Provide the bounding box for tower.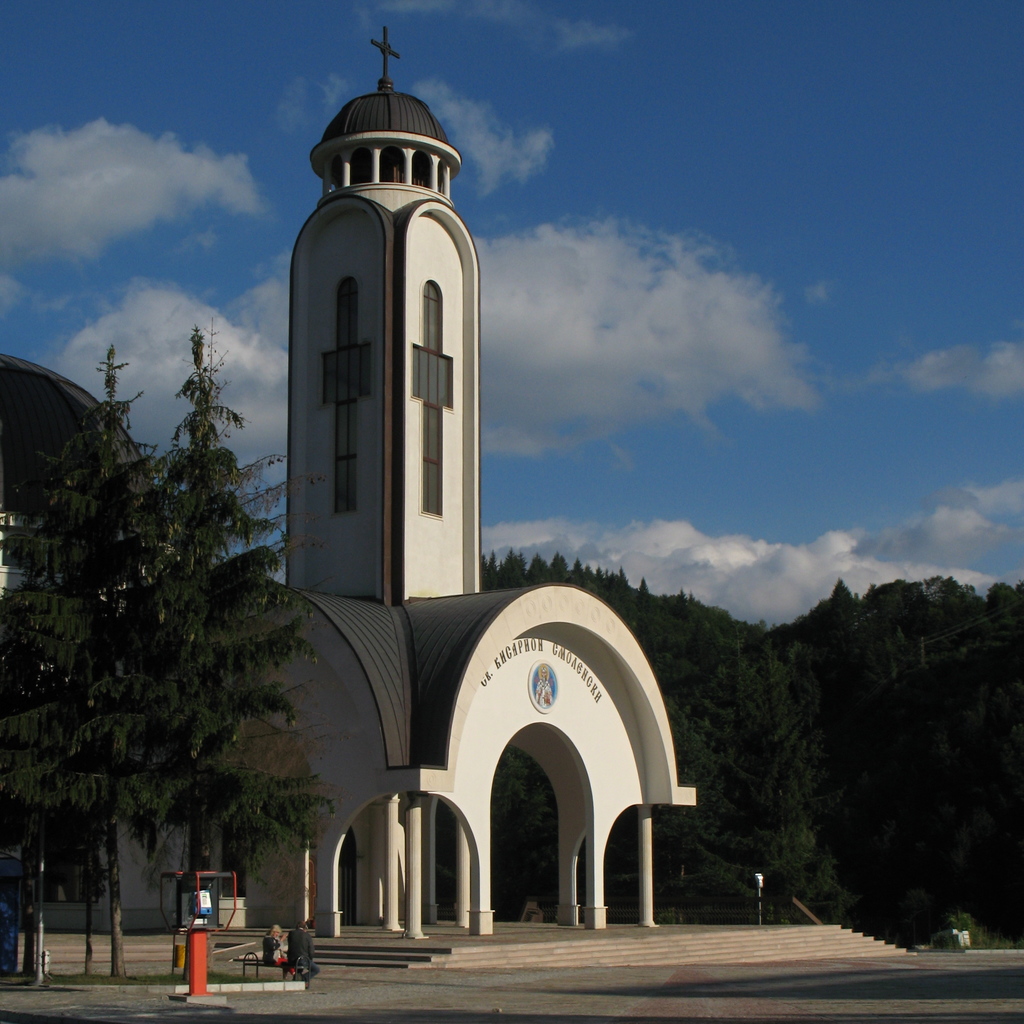
<bbox>102, 22, 699, 933</bbox>.
